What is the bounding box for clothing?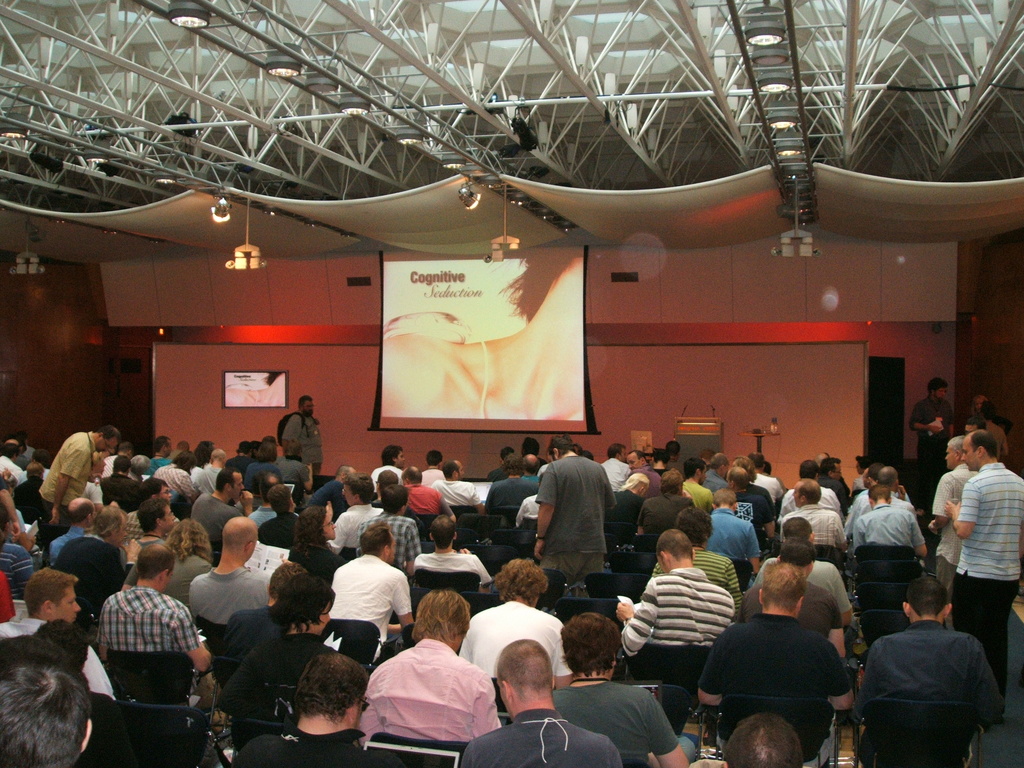
box=[419, 464, 448, 486].
